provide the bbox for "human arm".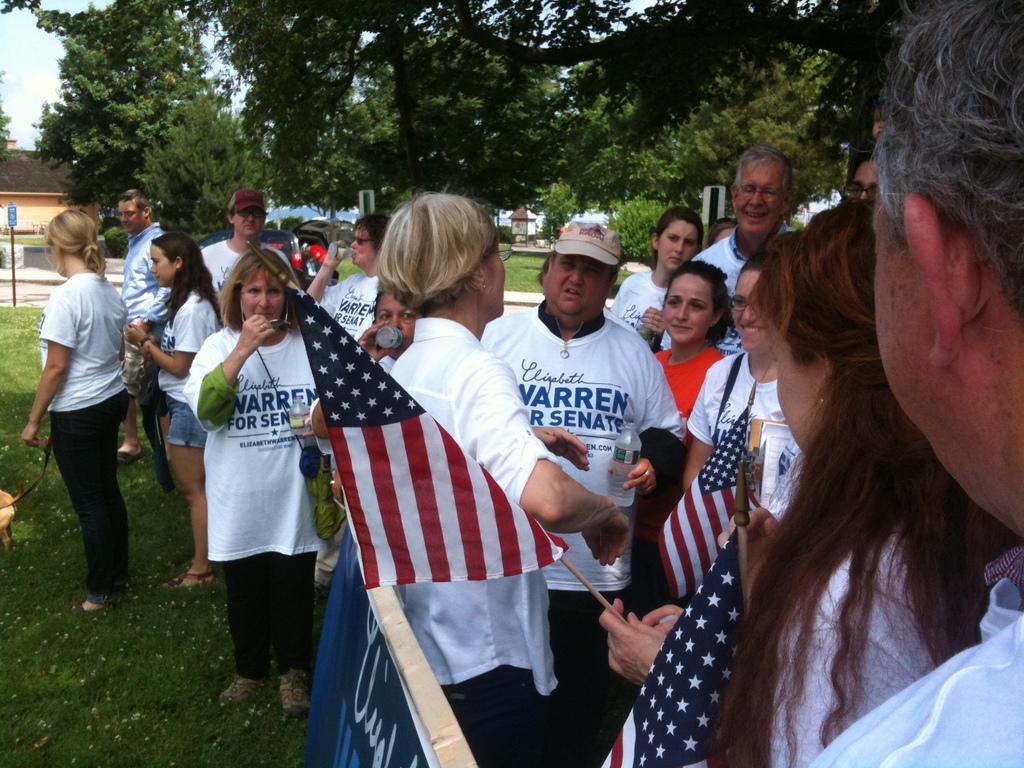
[x1=136, y1=284, x2=174, y2=336].
